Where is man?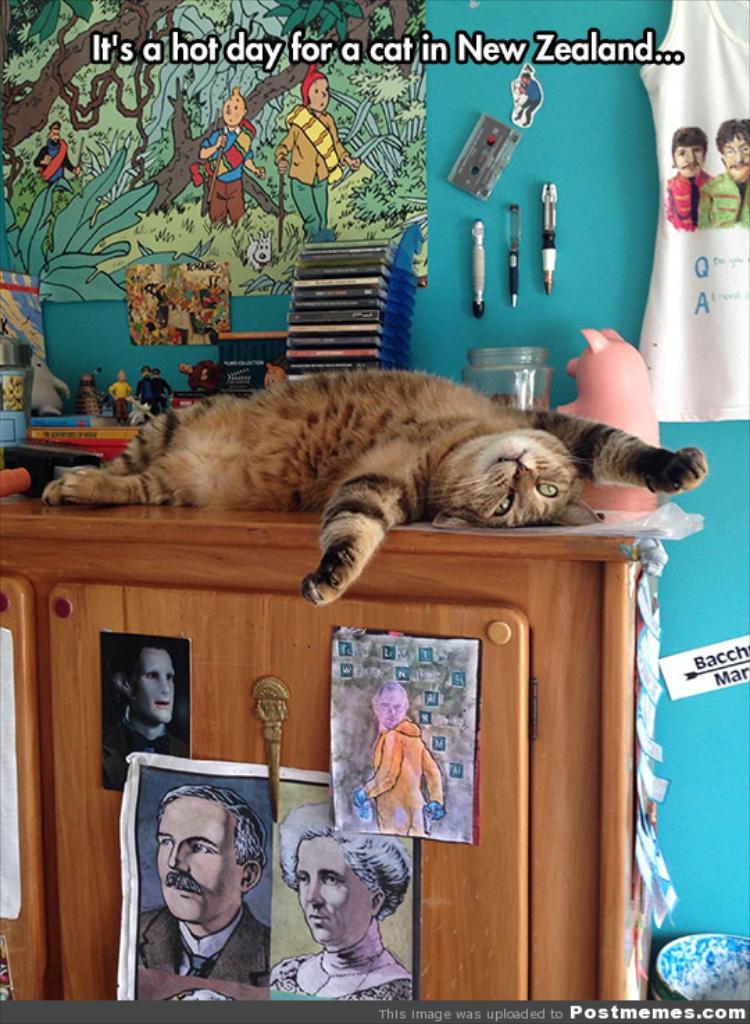
103/642/179/788.
